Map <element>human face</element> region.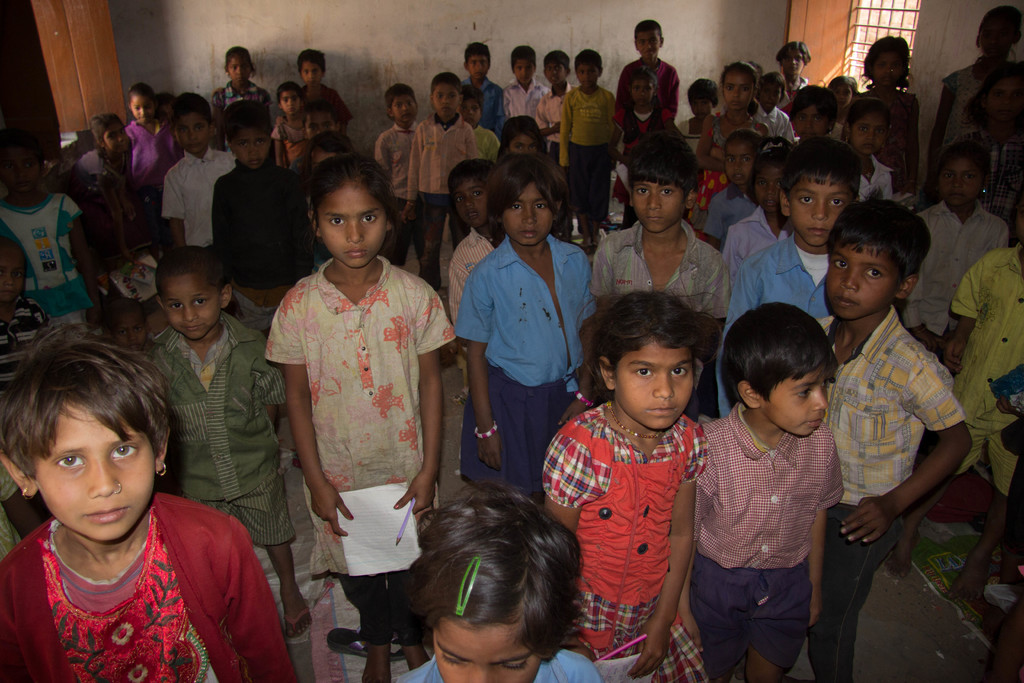
Mapped to bbox(790, 185, 852, 252).
